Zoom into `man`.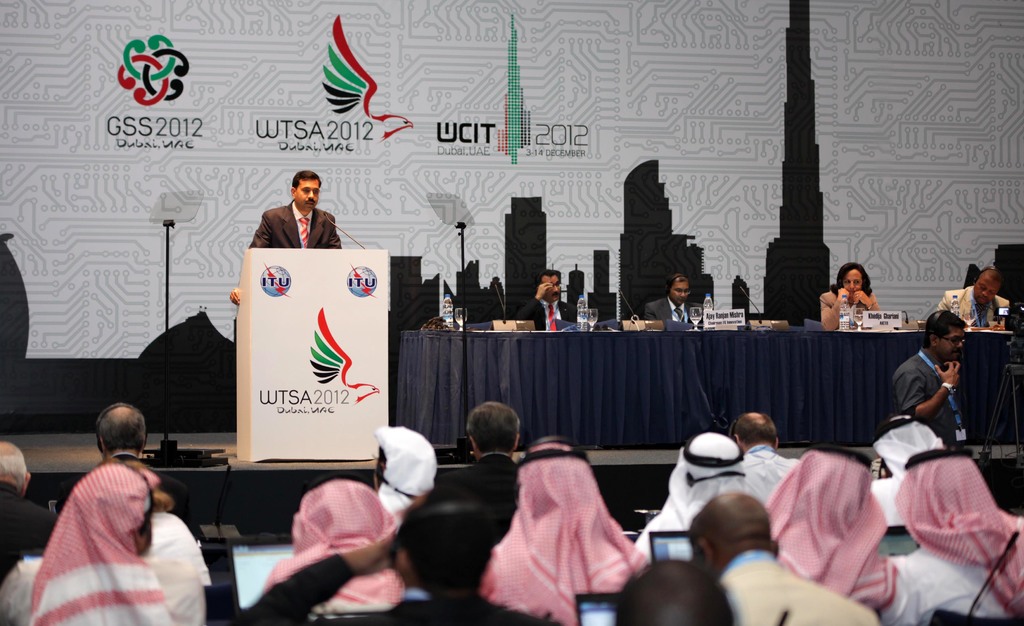
Zoom target: 770, 444, 920, 625.
